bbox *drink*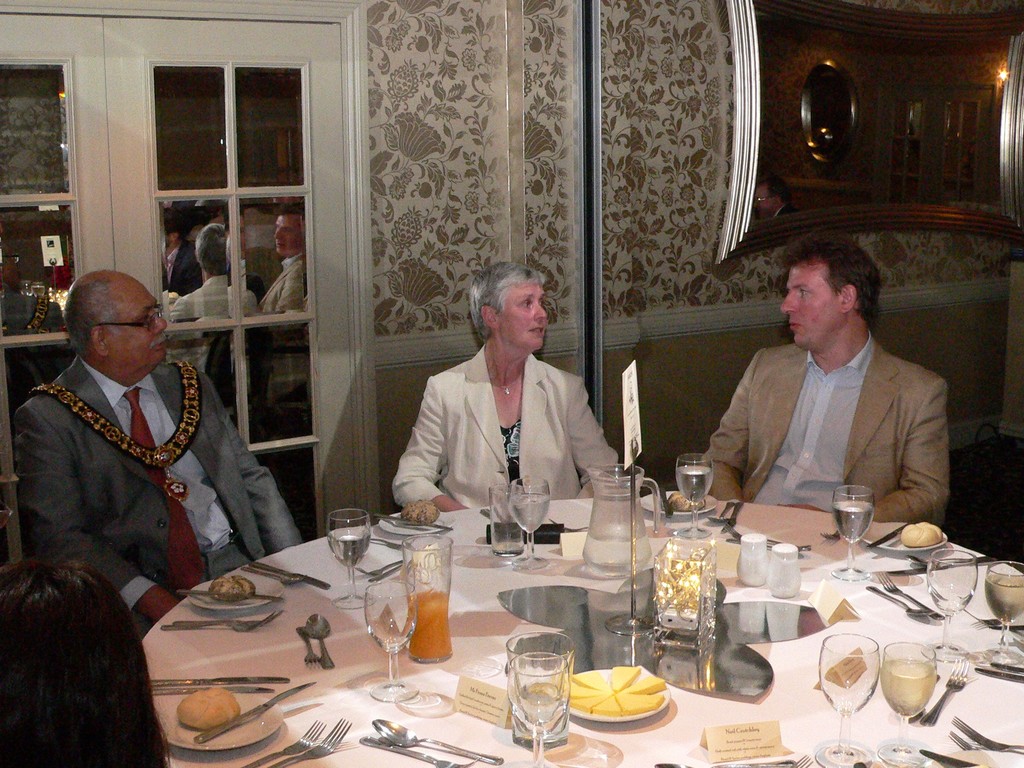
rect(497, 636, 581, 744)
